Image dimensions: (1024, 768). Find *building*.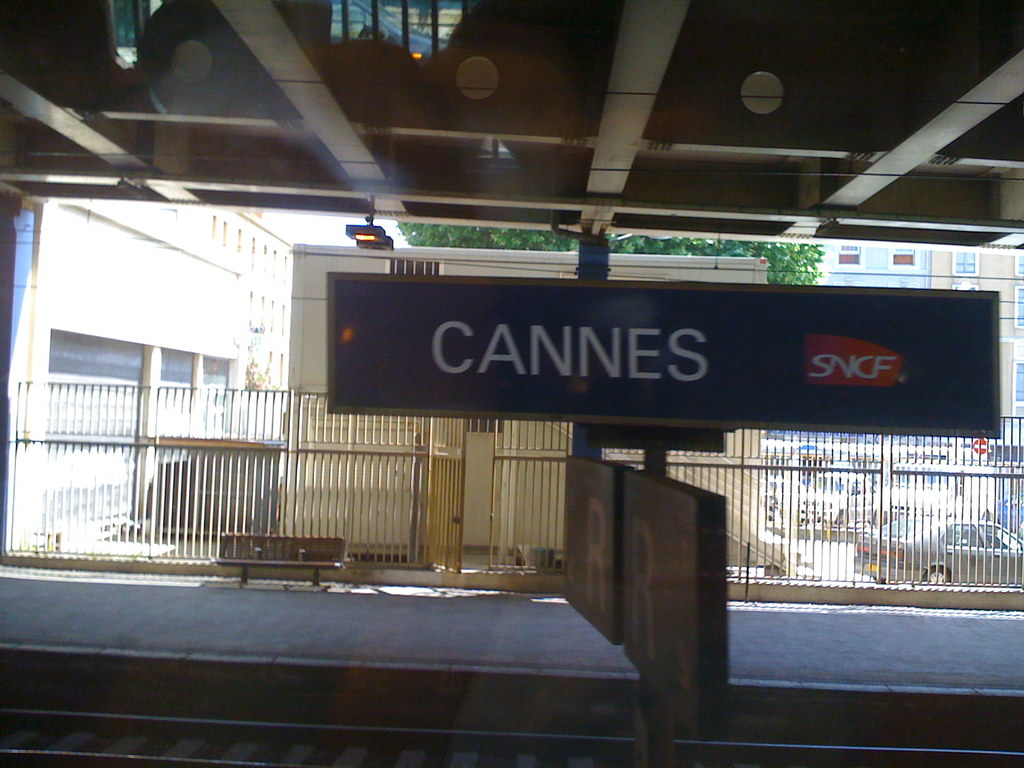
0 0 1023 767.
